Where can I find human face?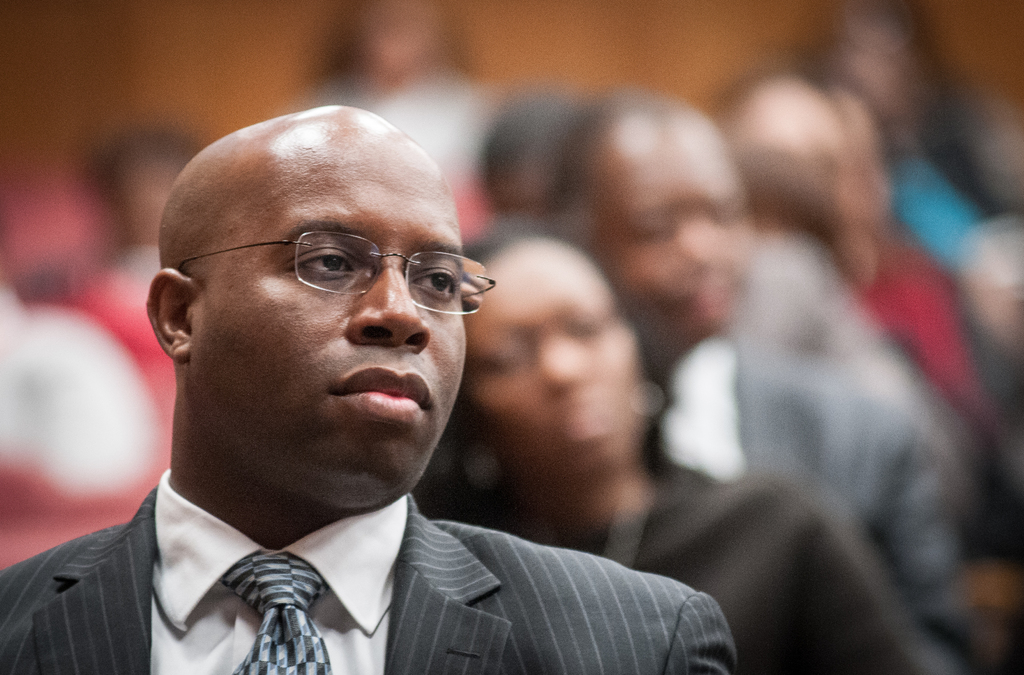
You can find it at <bbox>472, 262, 641, 483</bbox>.
